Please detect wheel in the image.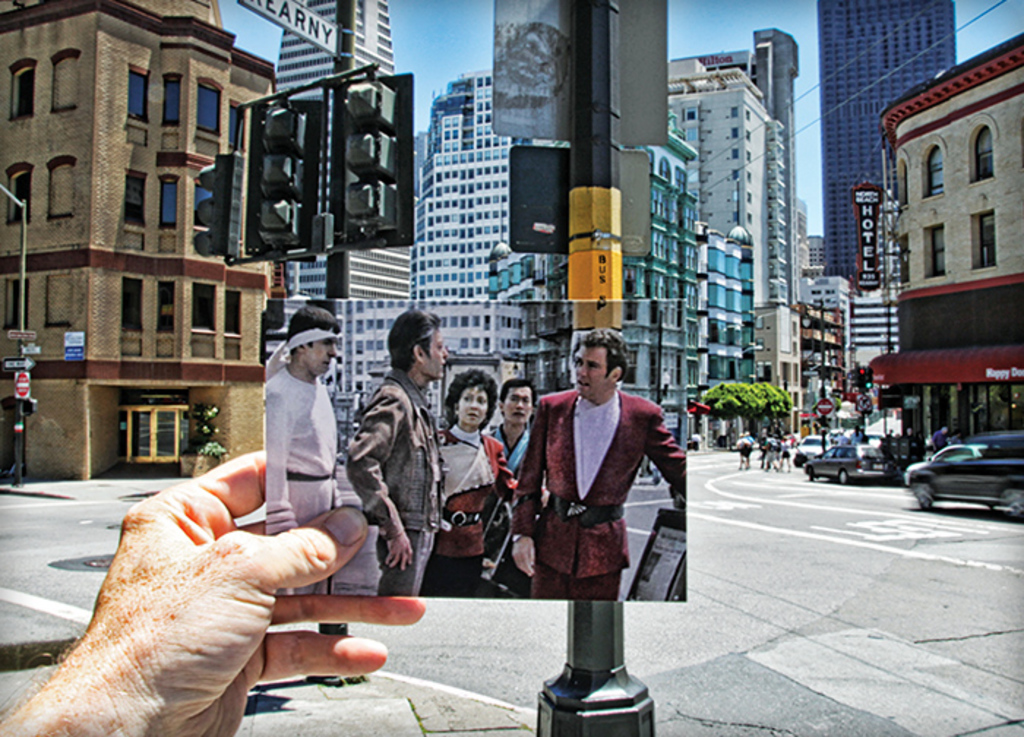
left=837, top=469, right=856, bottom=483.
